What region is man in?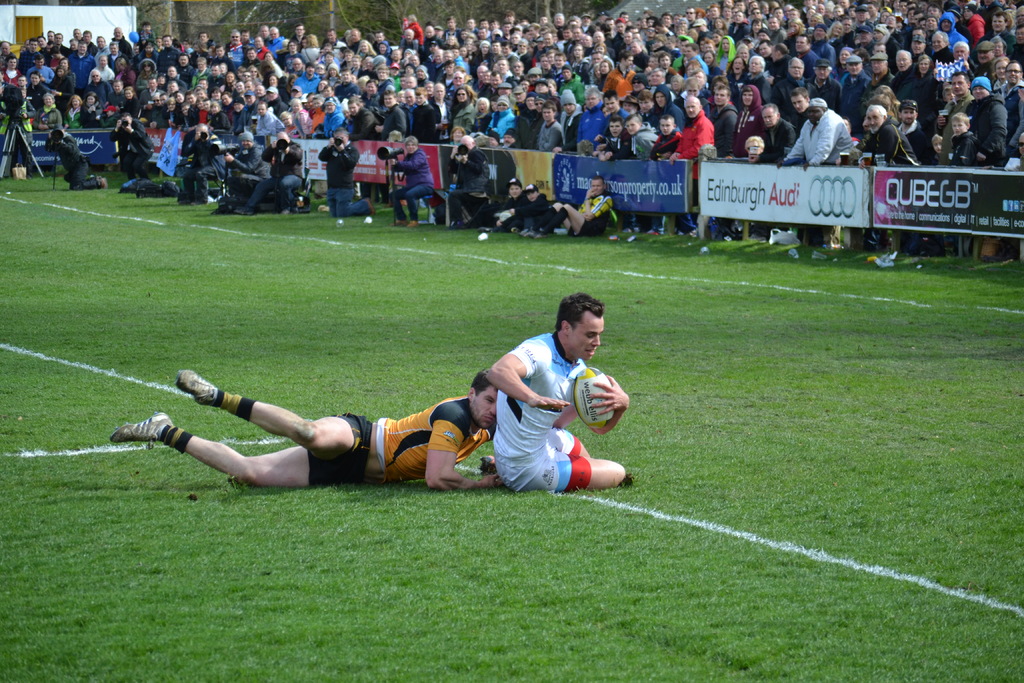
(1010, 22, 1023, 60).
